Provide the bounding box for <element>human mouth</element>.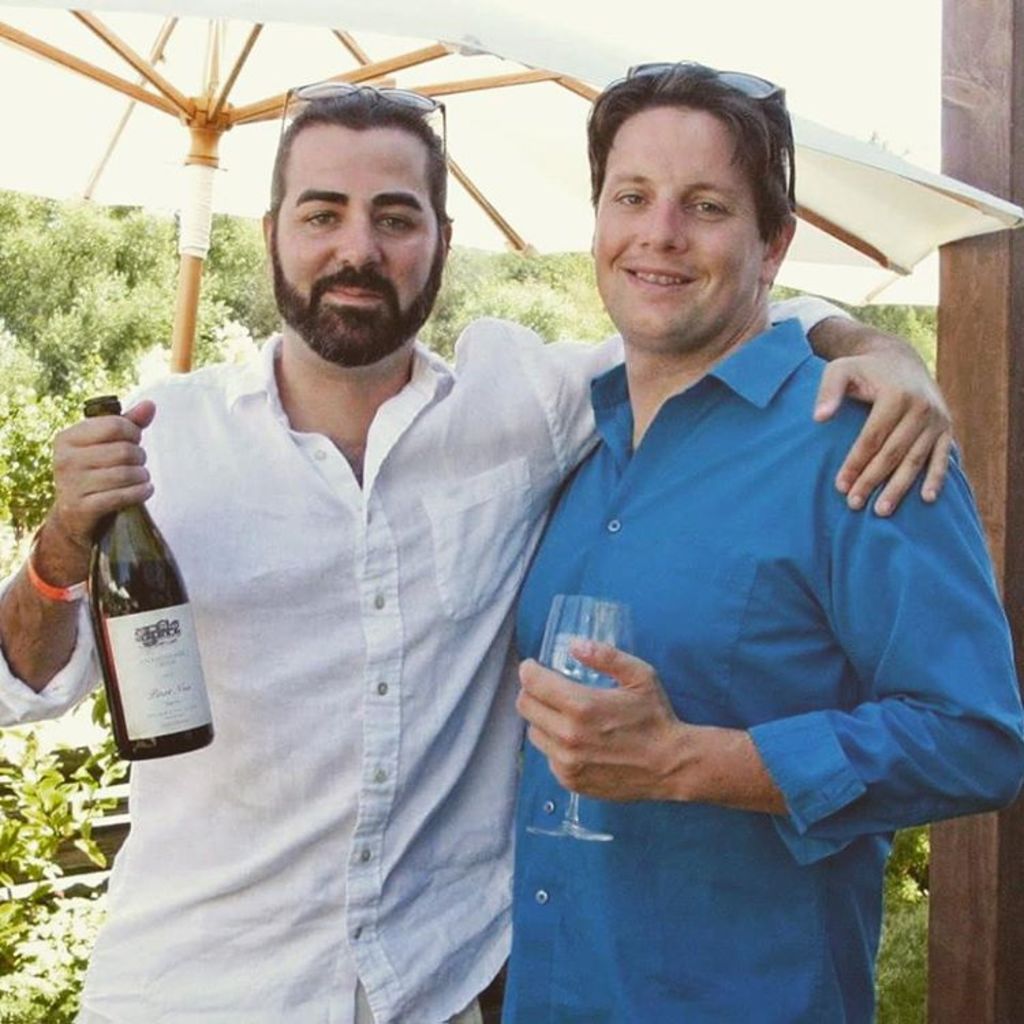
select_region(616, 254, 700, 295).
